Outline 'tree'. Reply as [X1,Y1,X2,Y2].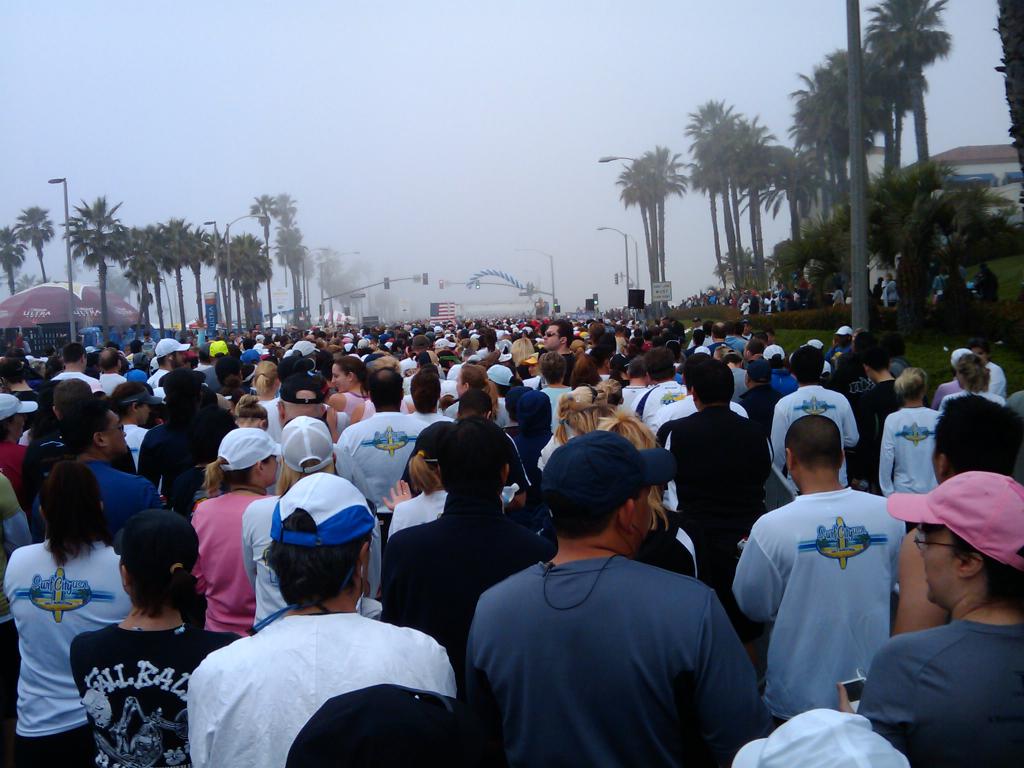
[60,197,128,348].
